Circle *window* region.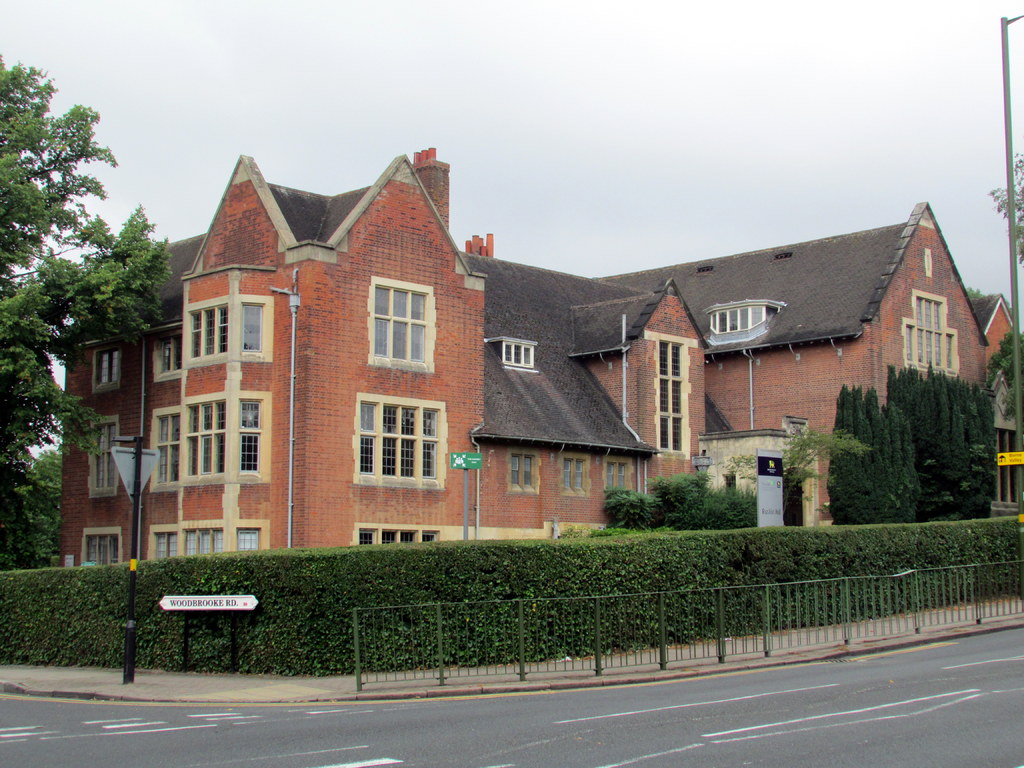
Region: [left=81, top=523, right=123, bottom=566].
